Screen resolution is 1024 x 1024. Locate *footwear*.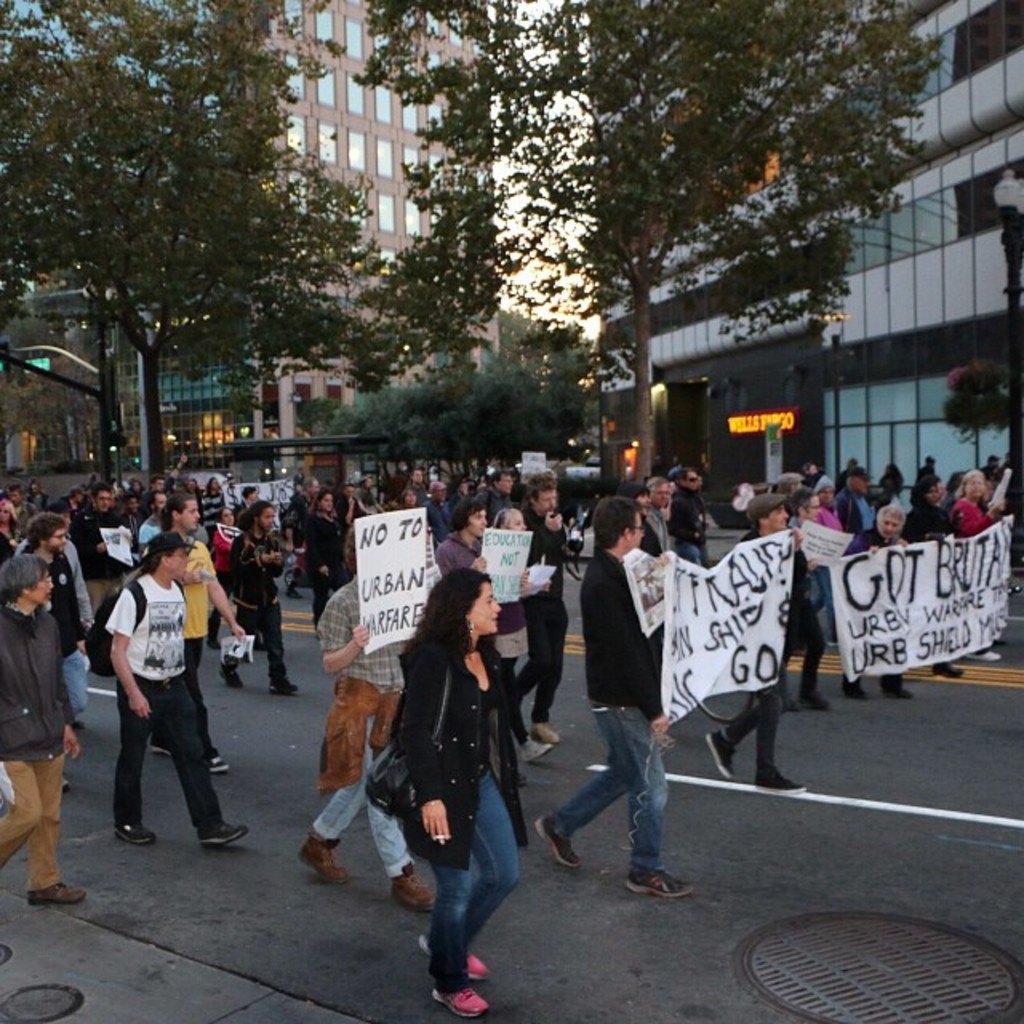
[429,984,488,1021].
